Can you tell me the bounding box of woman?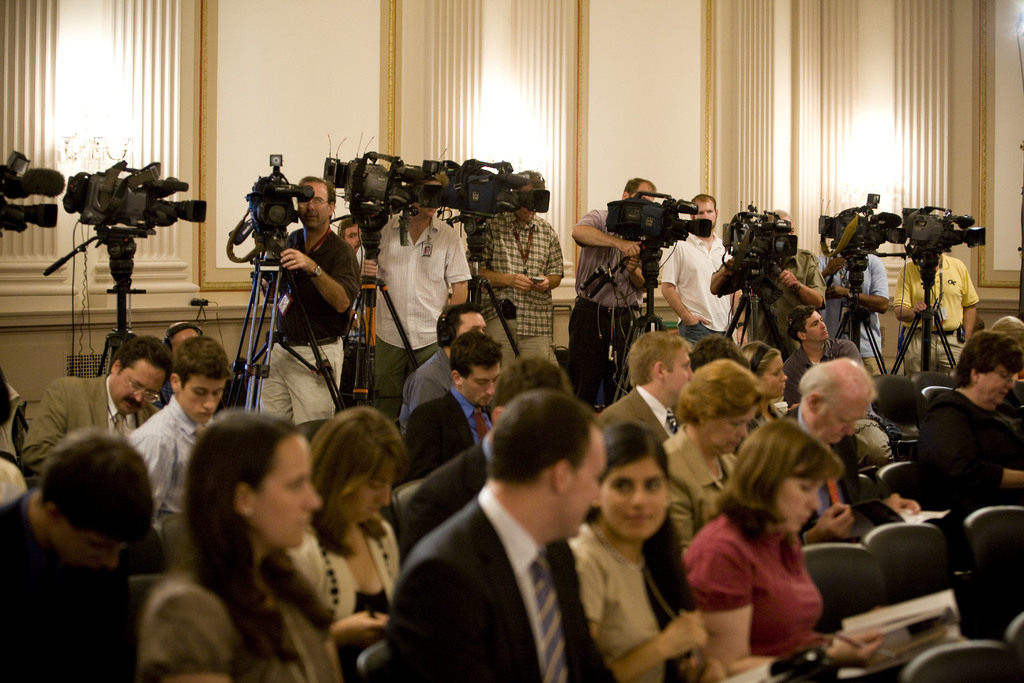
pyautogui.locateOnScreen(658, 358, 774, 553).
